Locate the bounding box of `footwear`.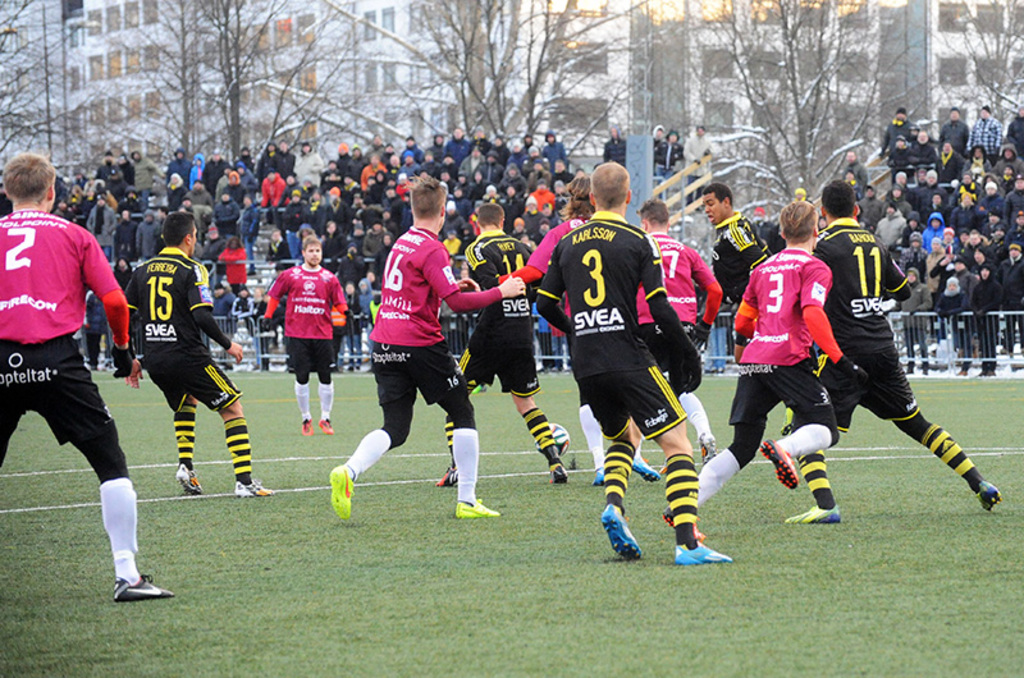
Bounding box: x1=603 y1=500 x2=648 y2=558.
